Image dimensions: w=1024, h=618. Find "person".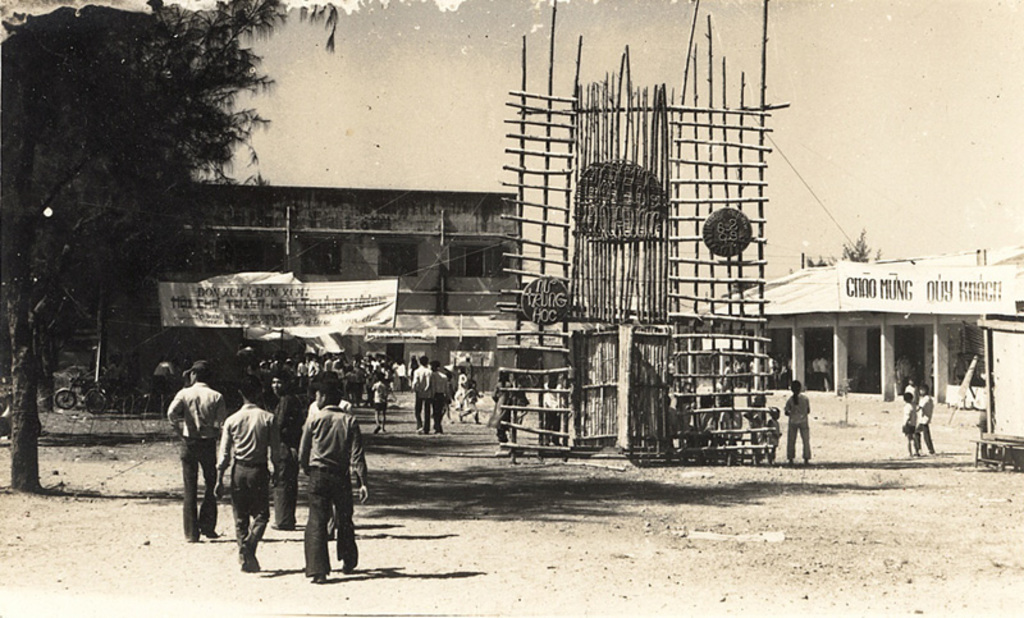
BBox(296, 374, 365, 590).
